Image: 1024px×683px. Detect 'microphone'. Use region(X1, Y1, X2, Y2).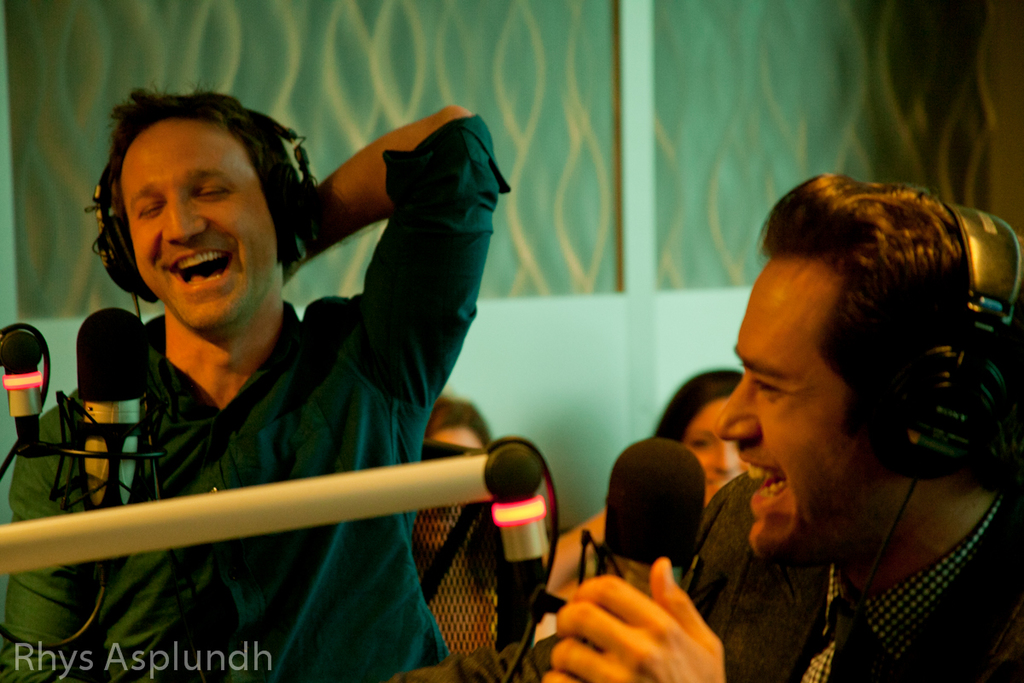
region(76, 304, 154, 505).
